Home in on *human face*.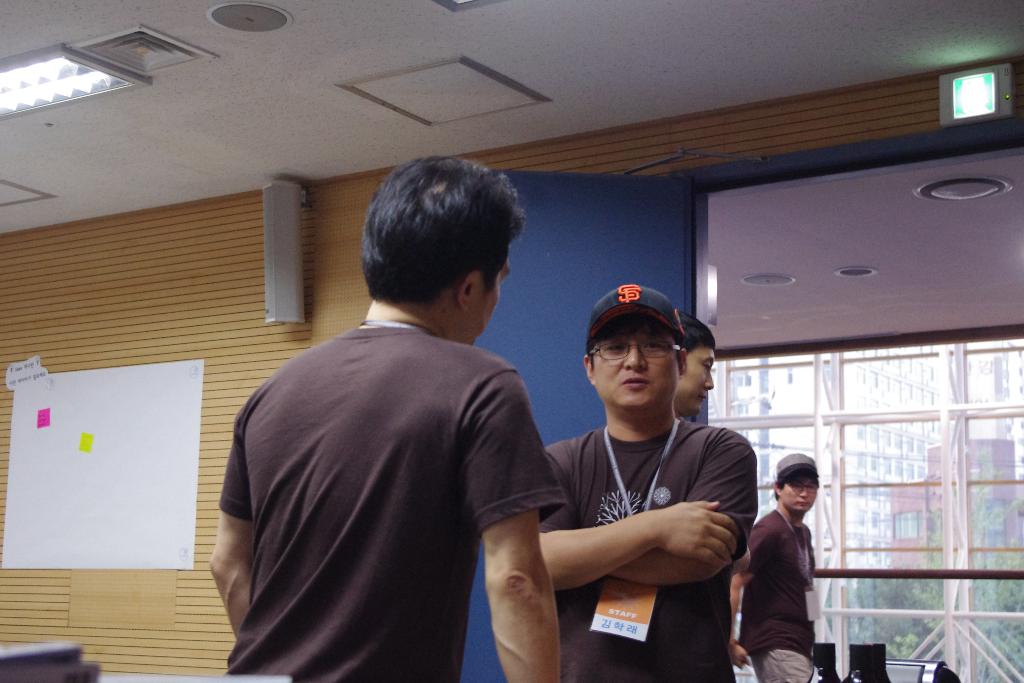
Homed in at <bbox>461, 253, 511, 343</bbox>.
